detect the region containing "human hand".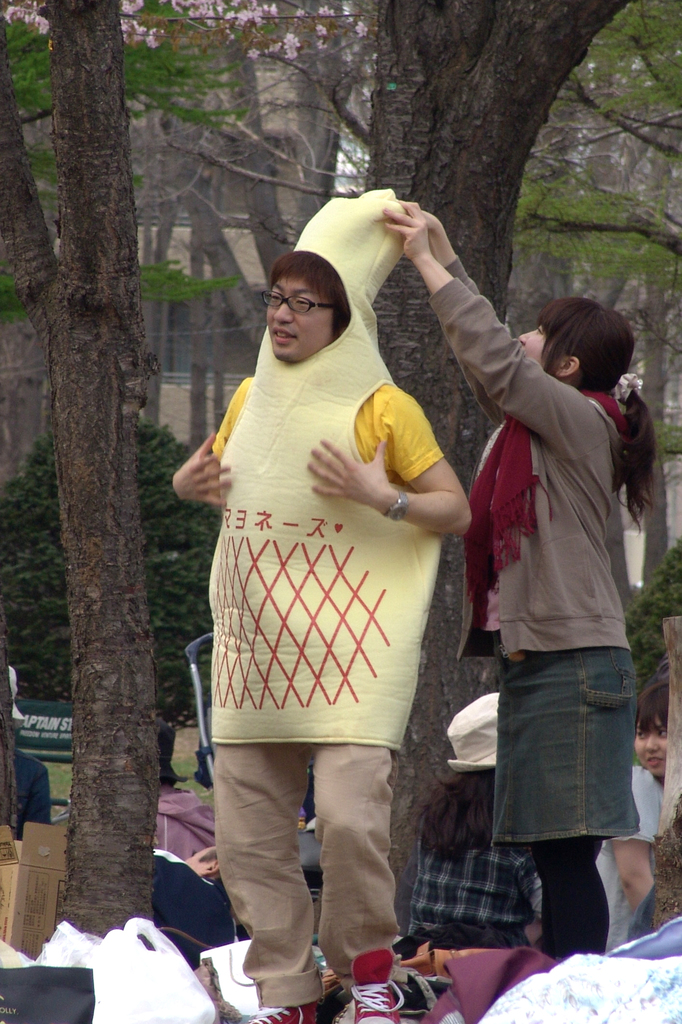
{"x1": 172, "y1": 431, "x2": 232, "y2": 508}.
